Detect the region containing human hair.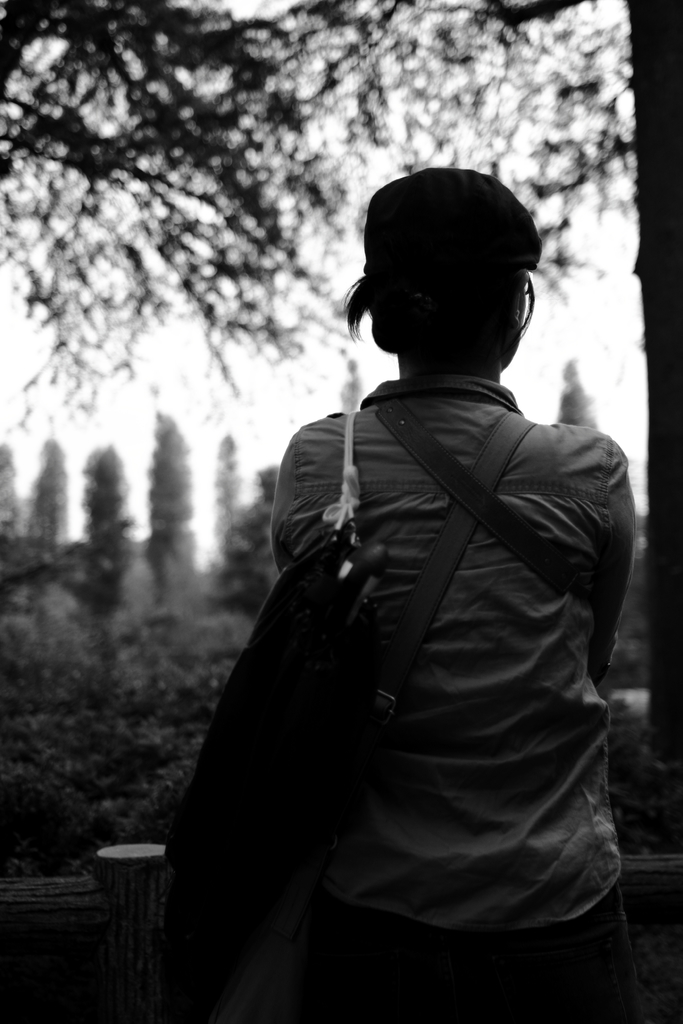
bbox=[346, 265, 508, 336].
